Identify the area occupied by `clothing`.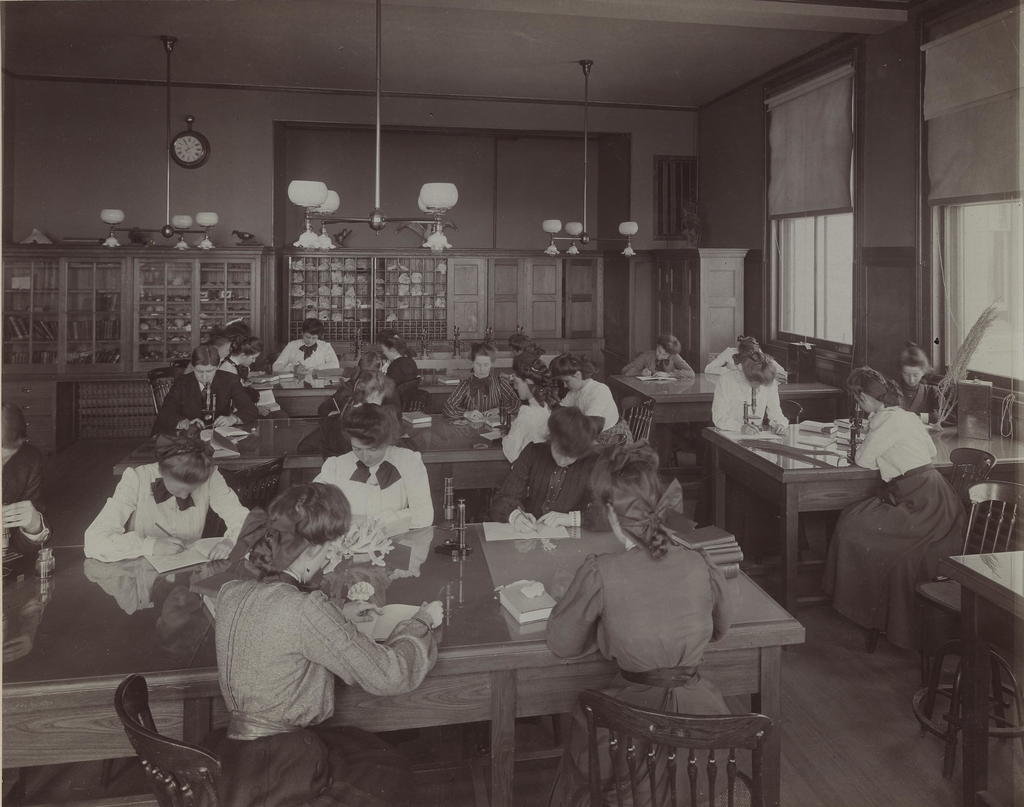
Area: select_region(317, 377, 403, 416).
